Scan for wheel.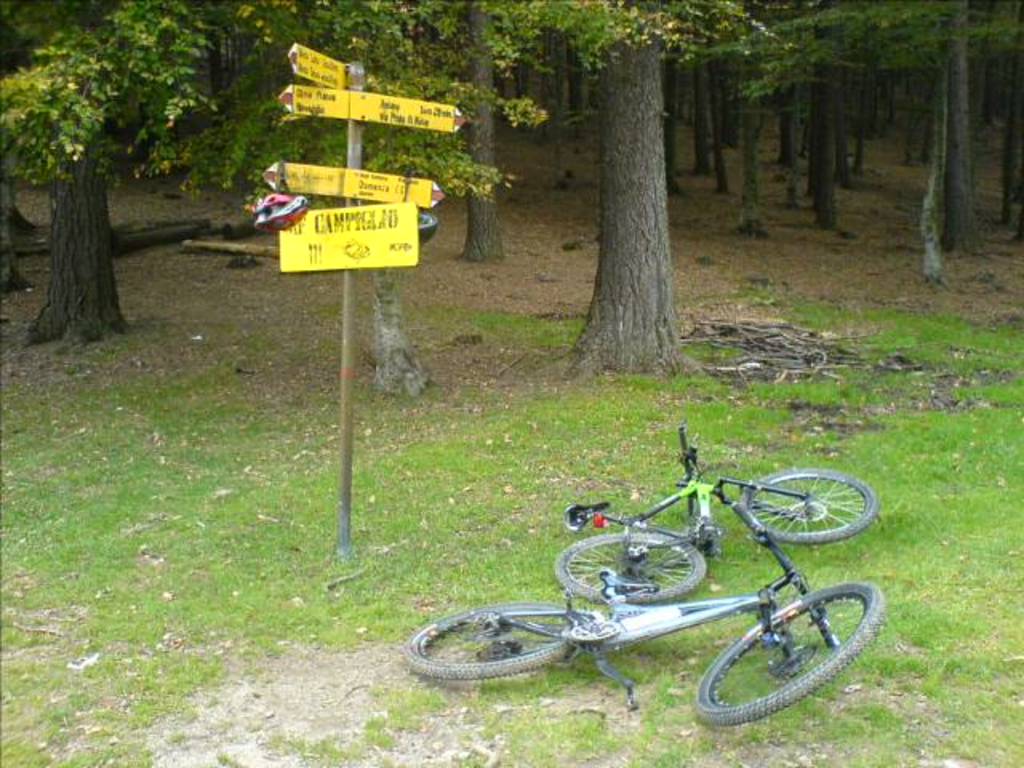
Scan result: locate(408, 598, 582, 678).
